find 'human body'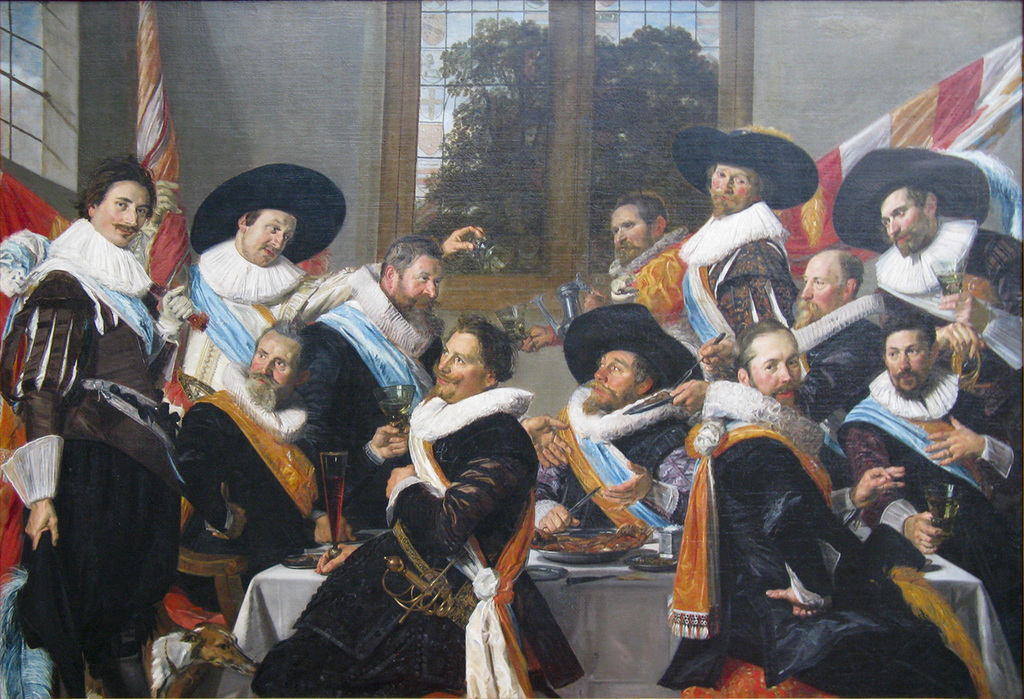
162, 317, 353, 644
